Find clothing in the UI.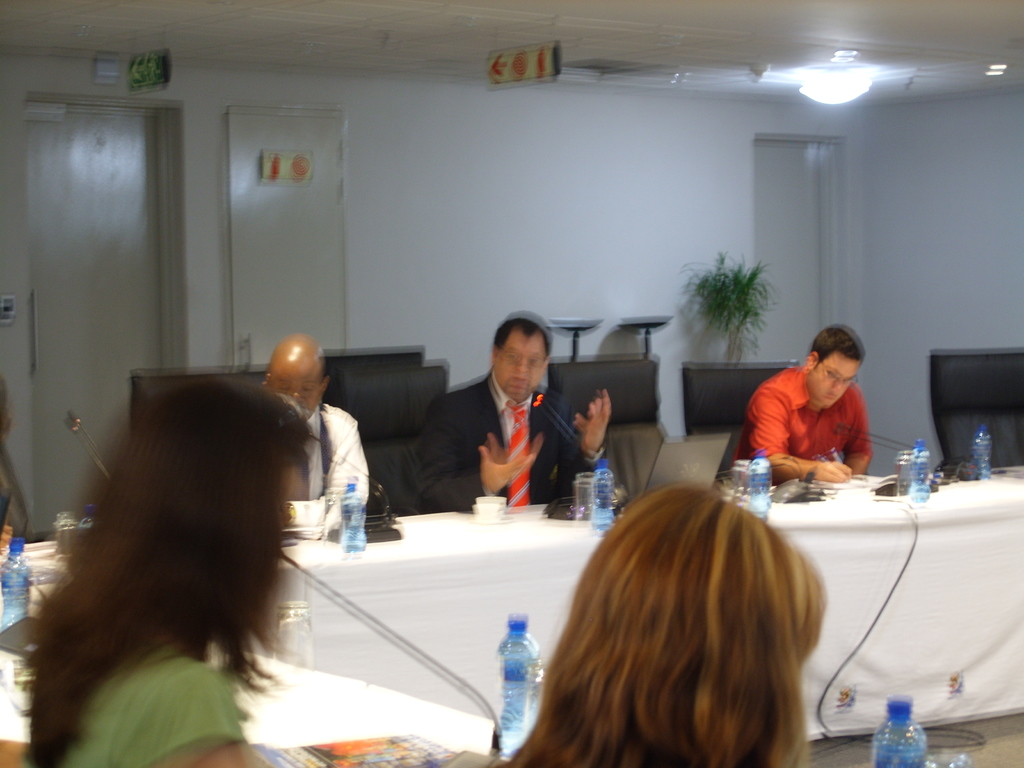
UI element at <region>405, 369, 606, 512</region>.
